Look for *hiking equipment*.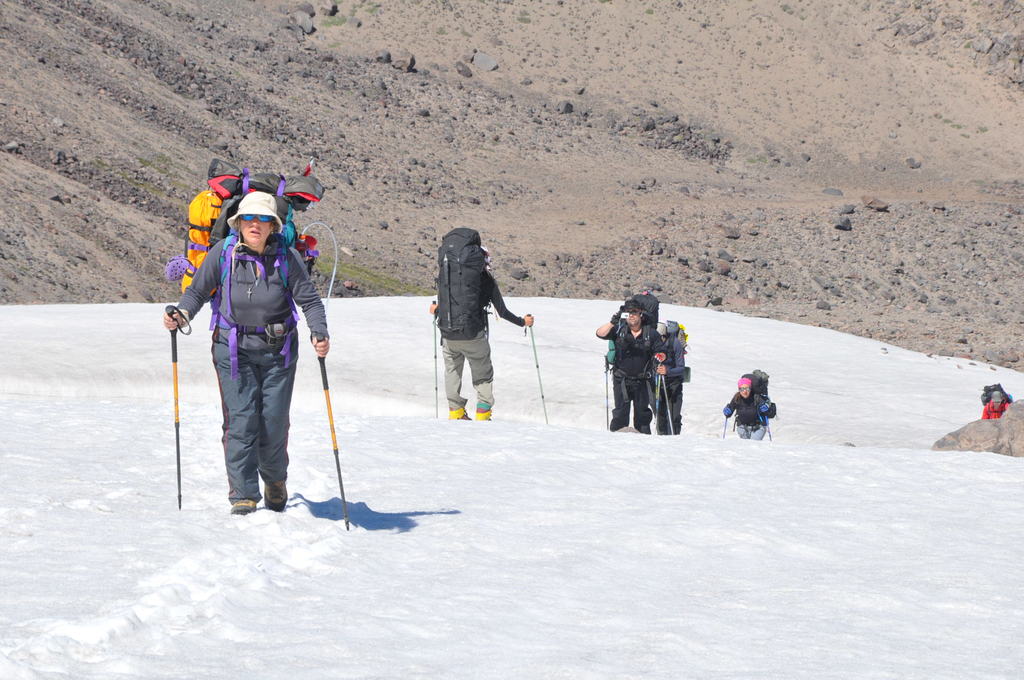
Found: 624:293:662:366.
